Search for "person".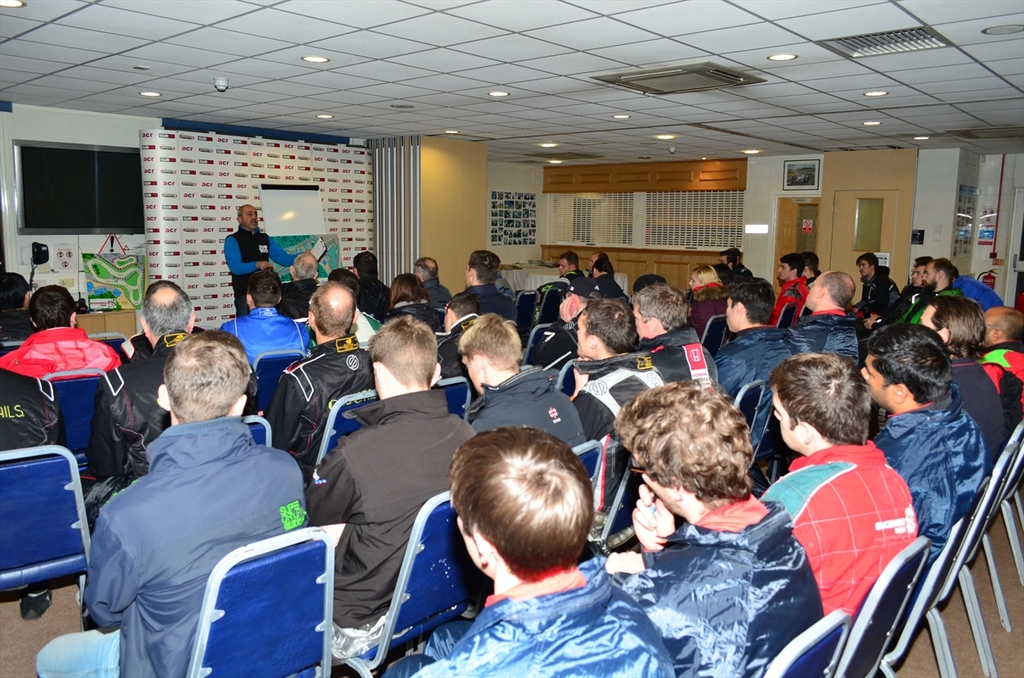
Found at box=[225, 203, 312, 314].
